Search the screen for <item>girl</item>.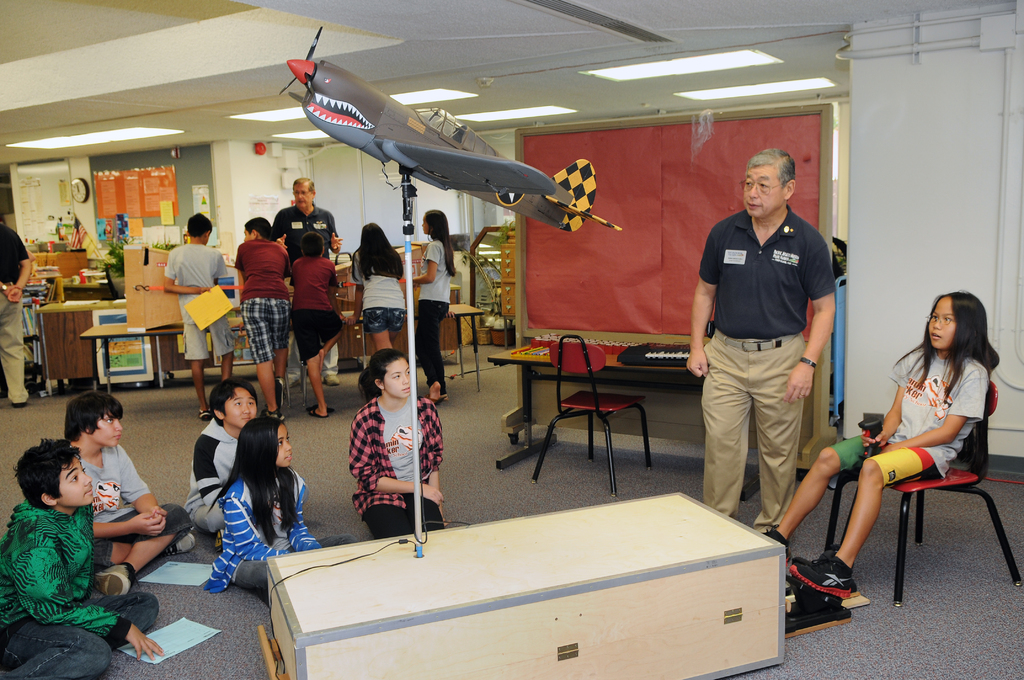
Found at <region>412, 207, 456, 403</region>.
